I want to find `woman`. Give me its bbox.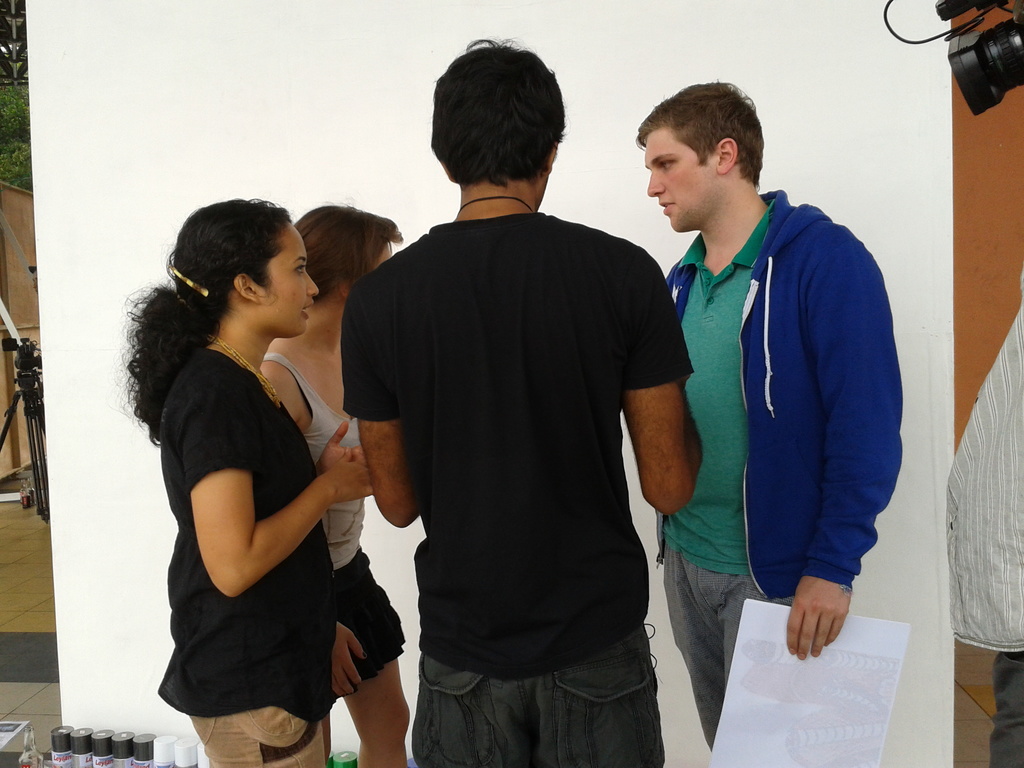
[260,195,415,767].
